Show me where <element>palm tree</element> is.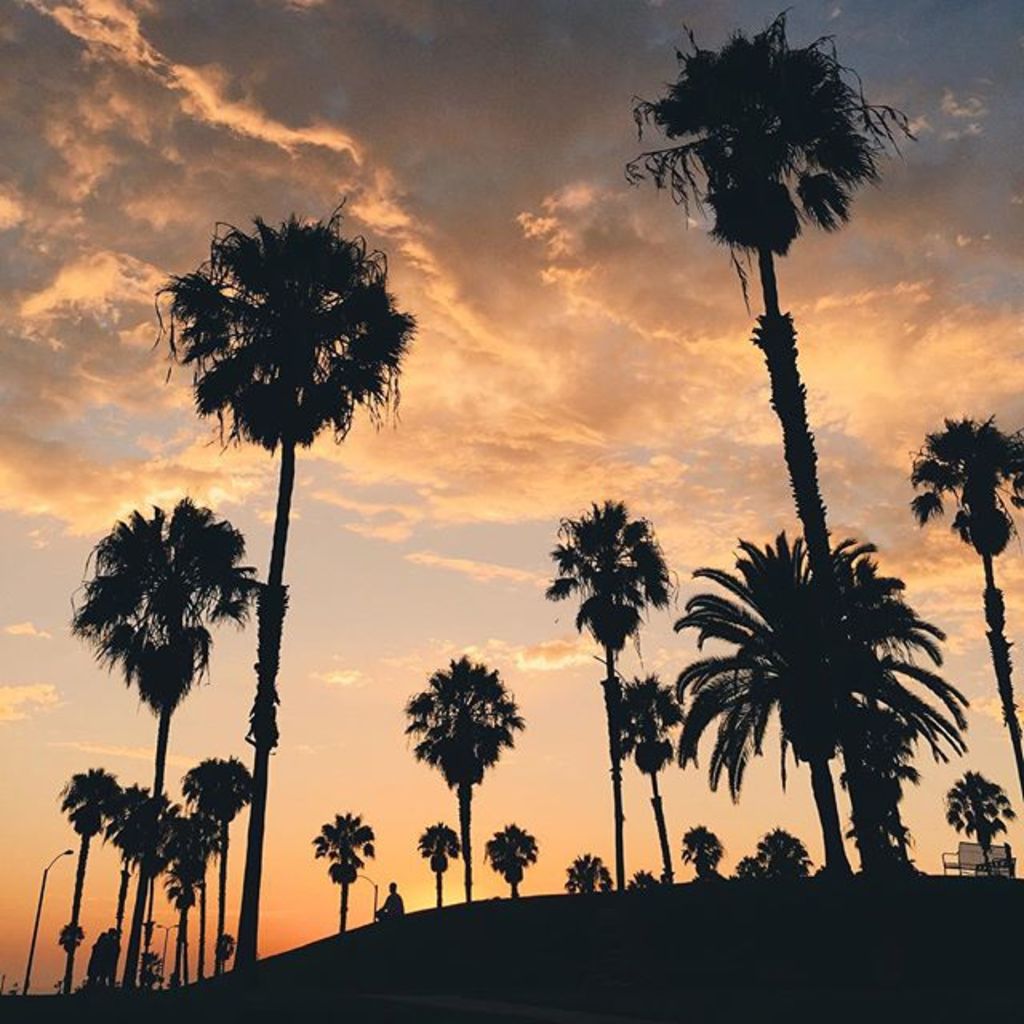
<element>palm tree</element> is at box(101, 773, 174, 995).
